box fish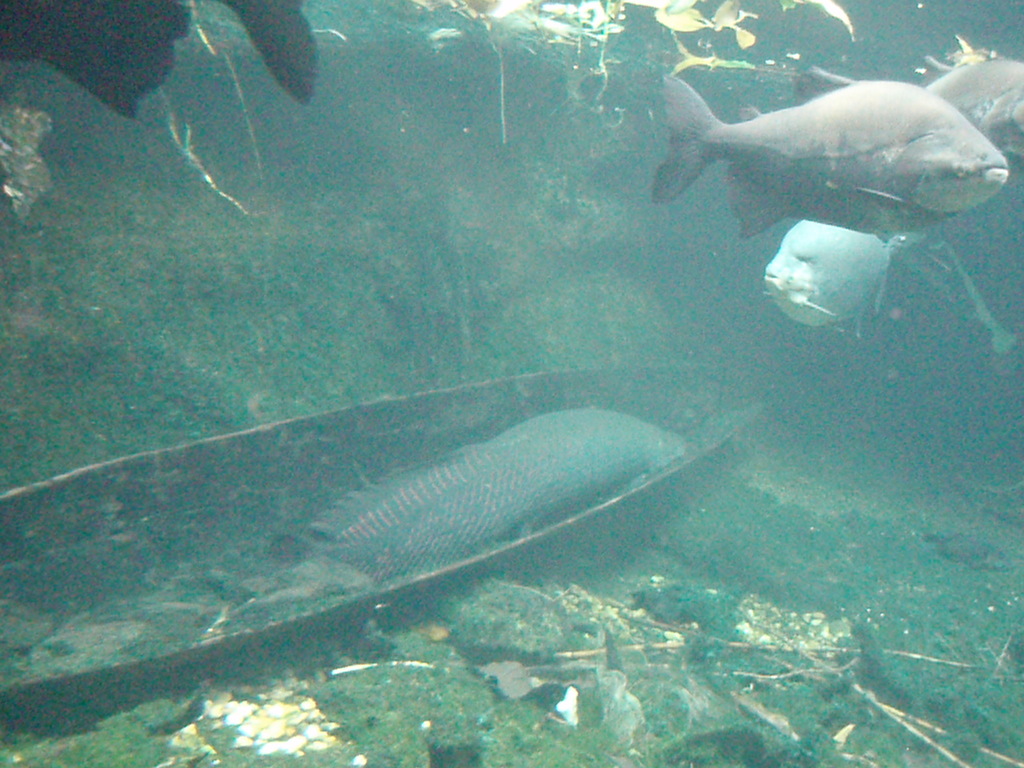
[0,0,330,124]
